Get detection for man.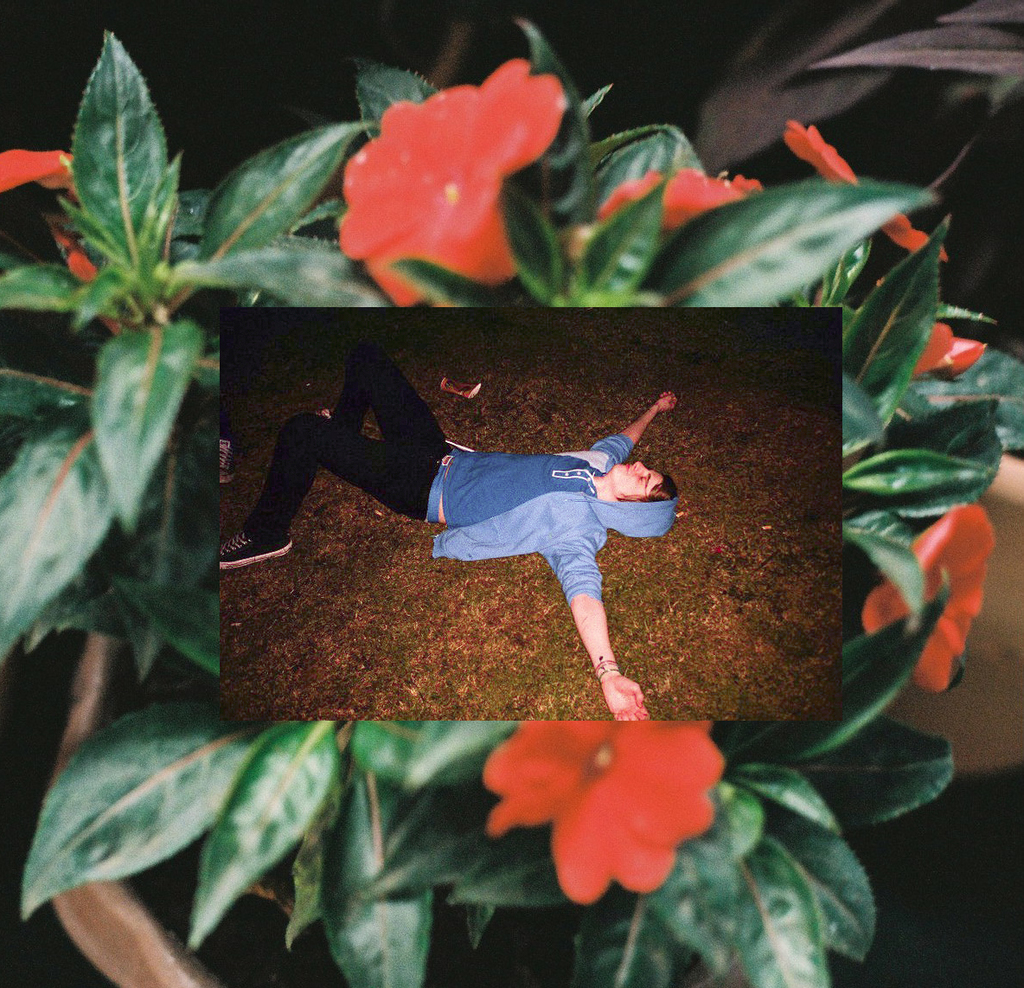
Detection: [x1=234, y1=313, x2=711, y2=721].
